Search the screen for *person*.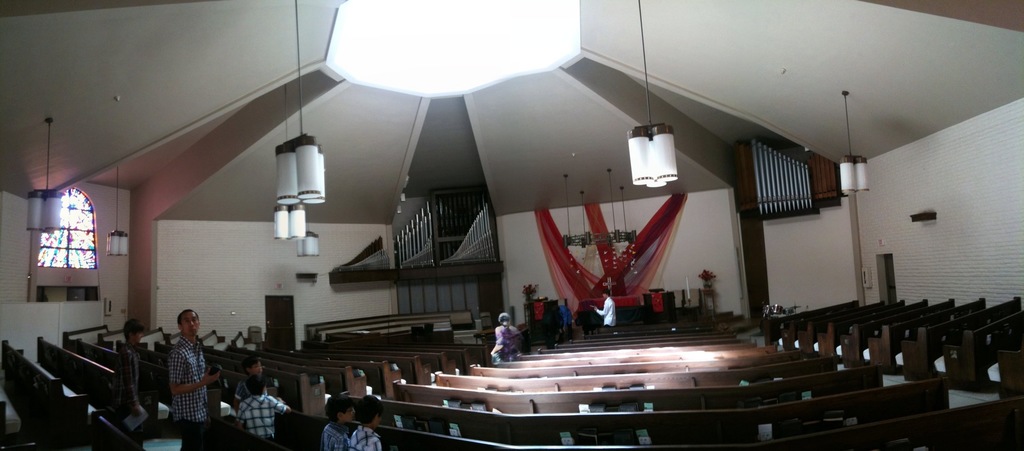
Found at bbox=[321, 395, 356, 450].
